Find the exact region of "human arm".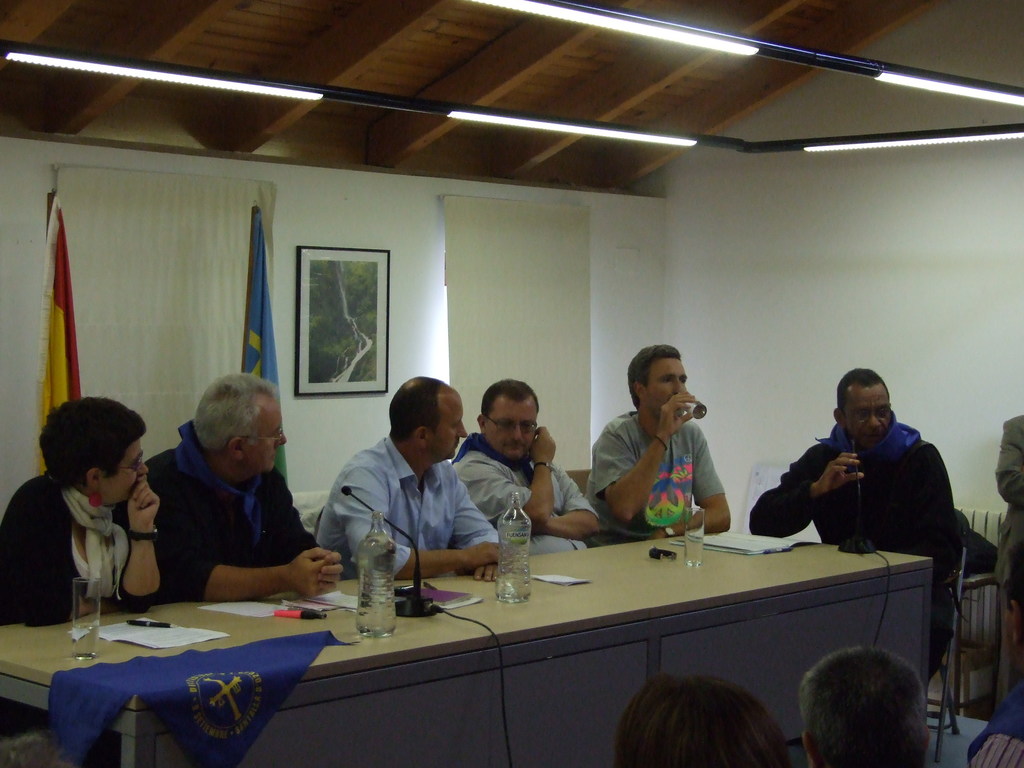
Exact region: 586,391,694,523.
